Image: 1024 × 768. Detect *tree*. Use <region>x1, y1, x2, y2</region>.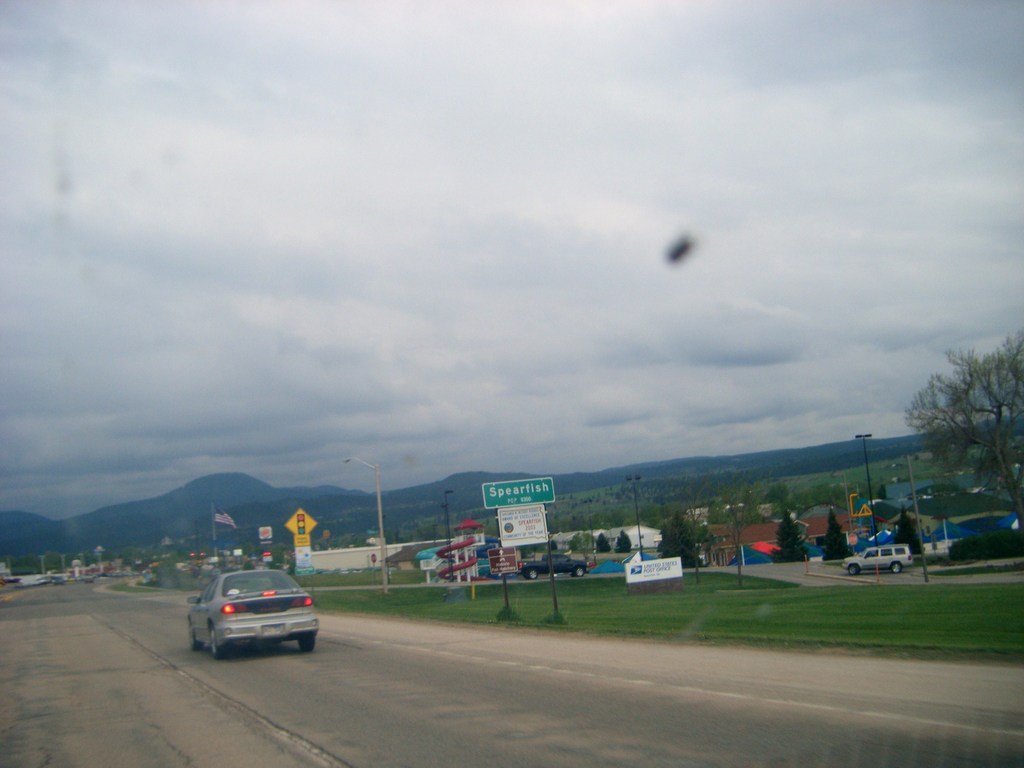
<region>595, 533, 619, 554</region>.
